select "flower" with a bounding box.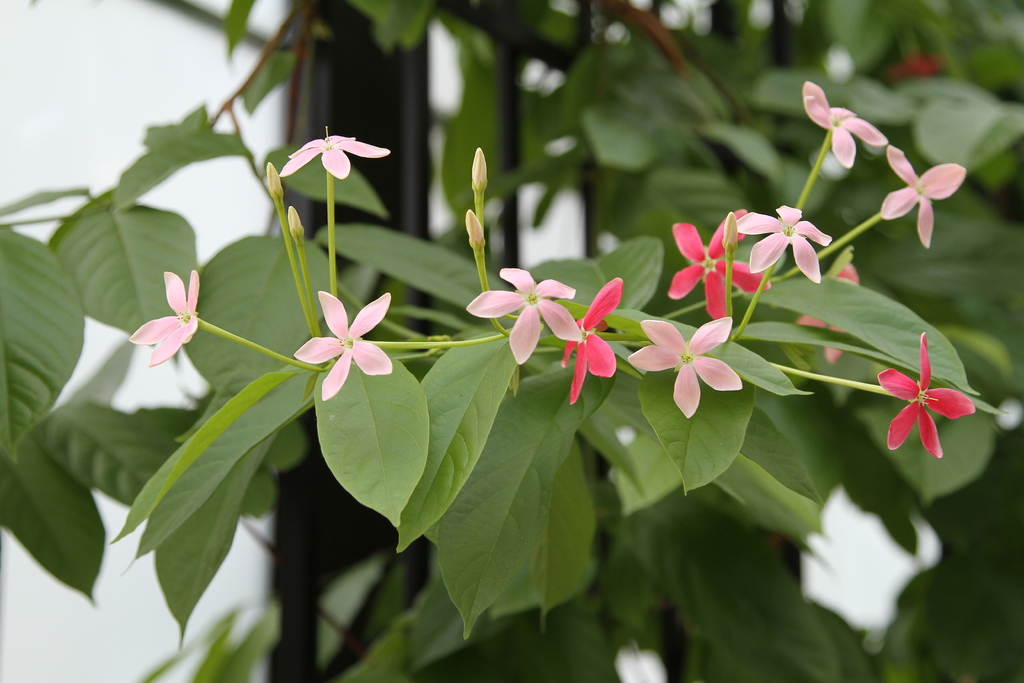
box(129, 268, 199, 366).
